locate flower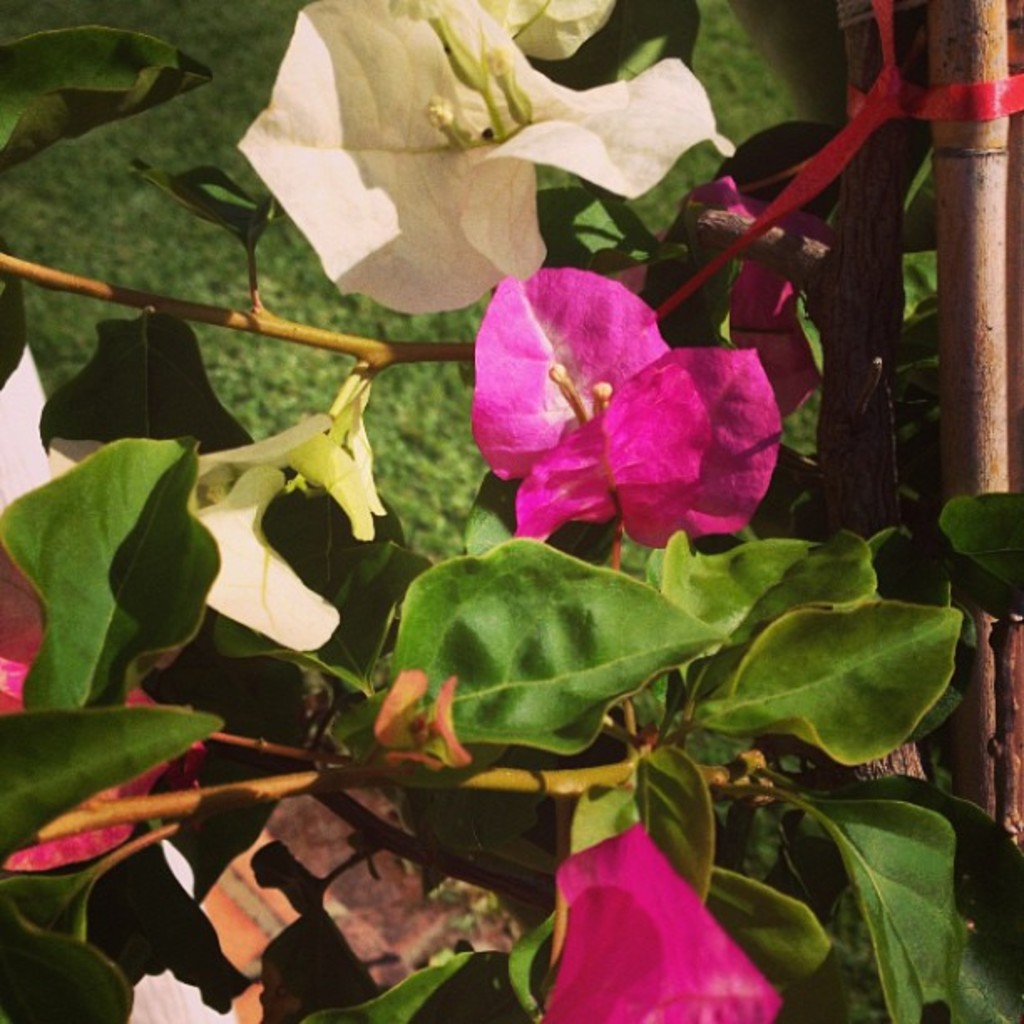
[x1=182, y1=458, x2=340, y2=658]
